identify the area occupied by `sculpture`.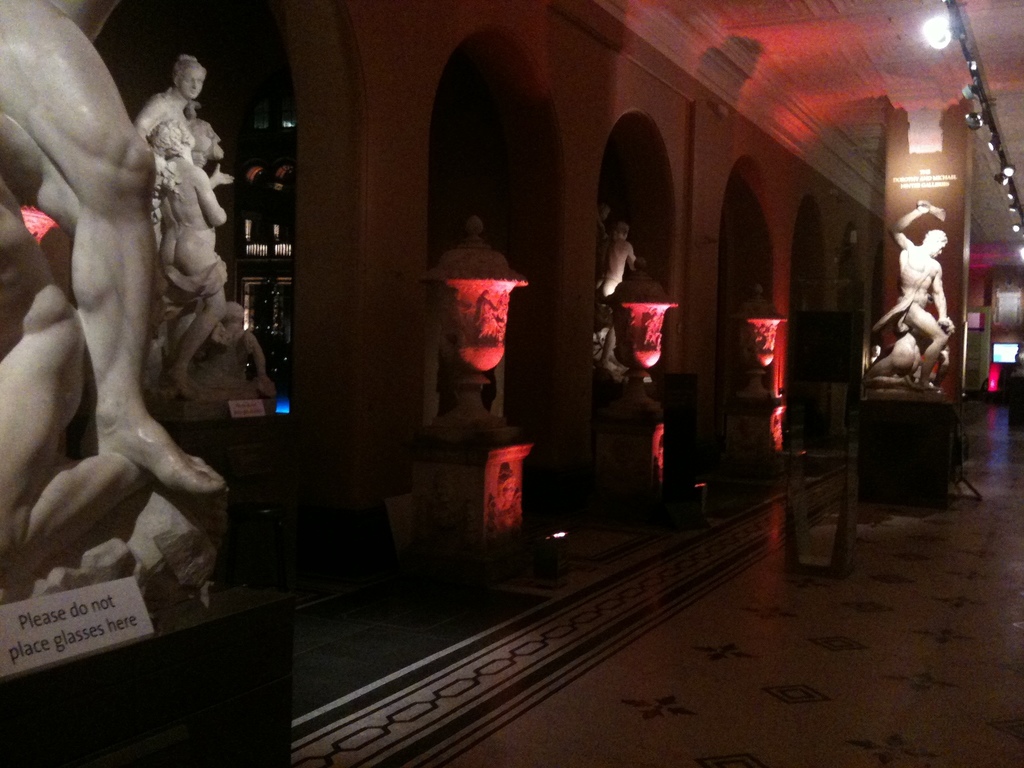
Area: 119 45 249 413.
